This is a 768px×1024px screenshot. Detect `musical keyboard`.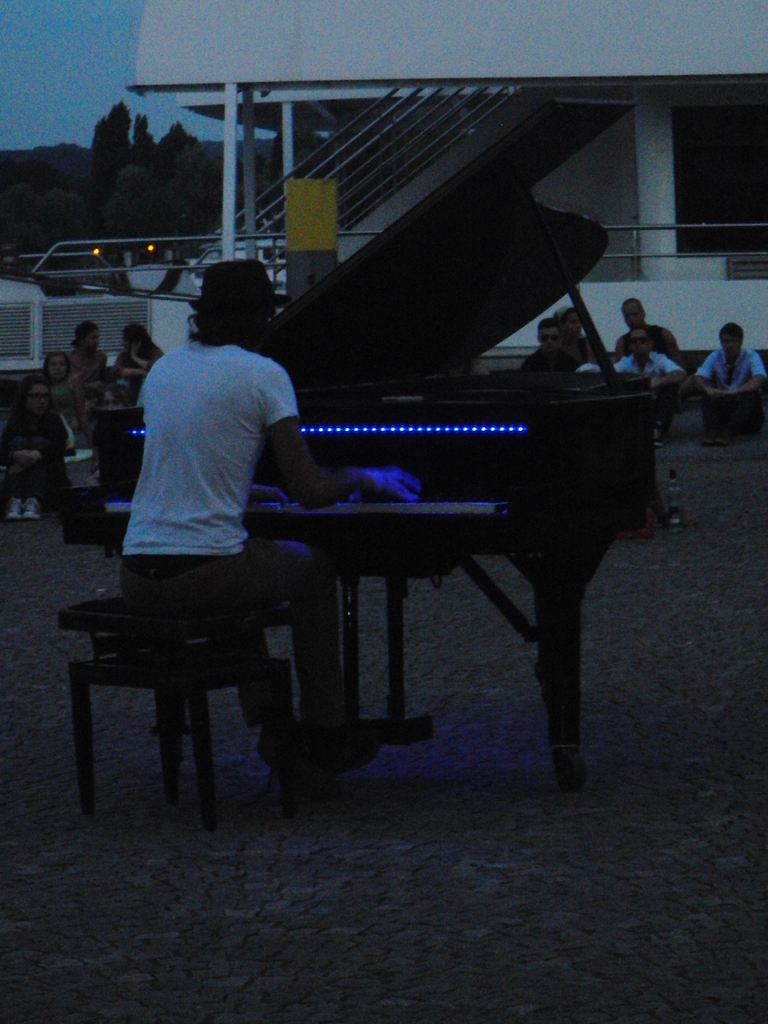
BBox(109, 490, 508, 518).
